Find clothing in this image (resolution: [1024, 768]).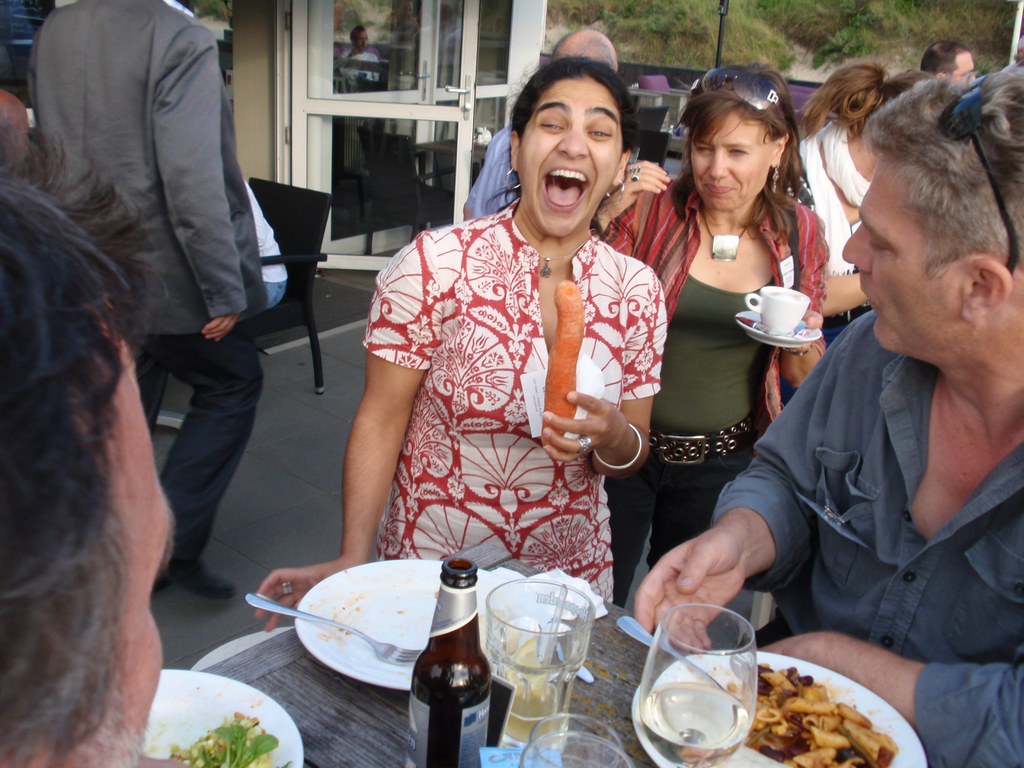
[left=584, top=175, right=826, bottom=608].
